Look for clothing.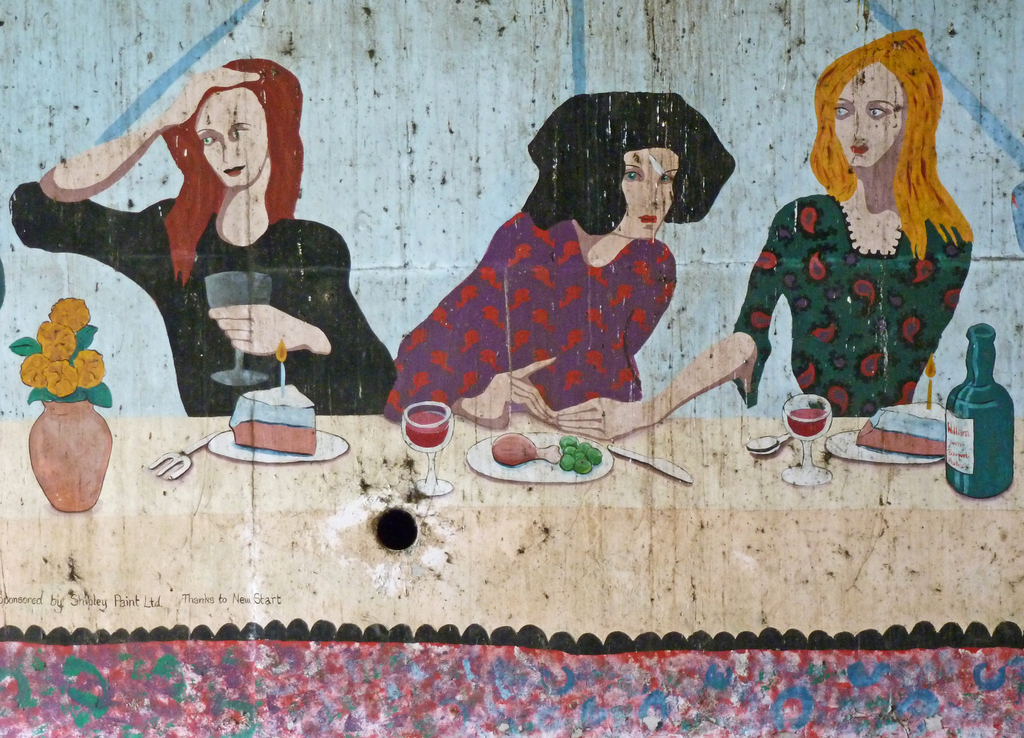
Found: bbox=[5, 175, 400, 419].
